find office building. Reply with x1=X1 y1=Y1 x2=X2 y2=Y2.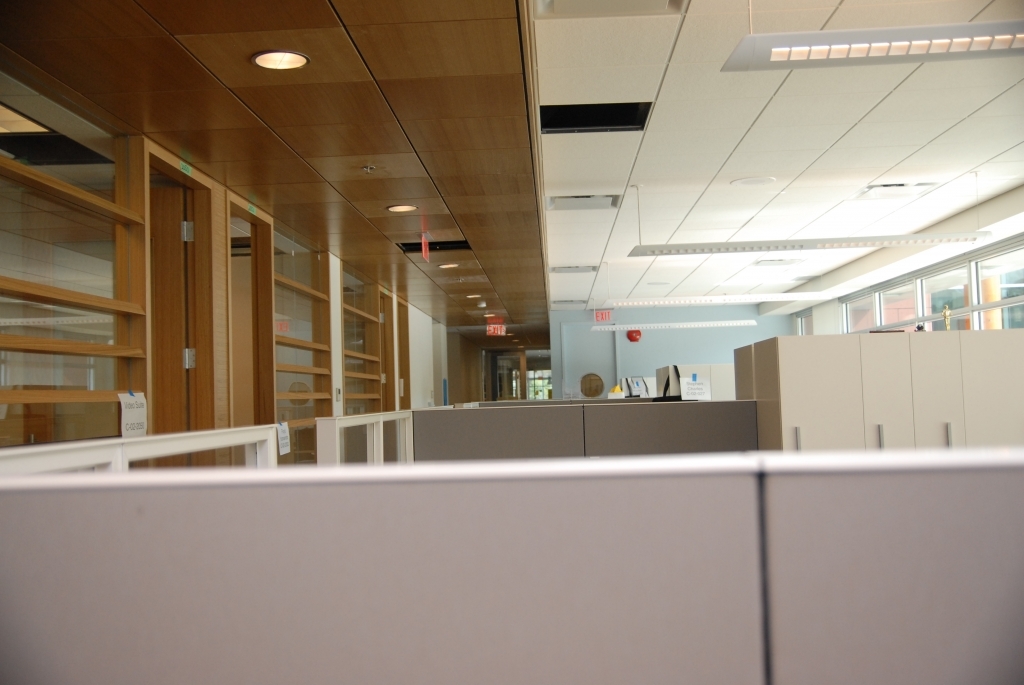
x1=1 y1=59 x2=953 y2=679.
